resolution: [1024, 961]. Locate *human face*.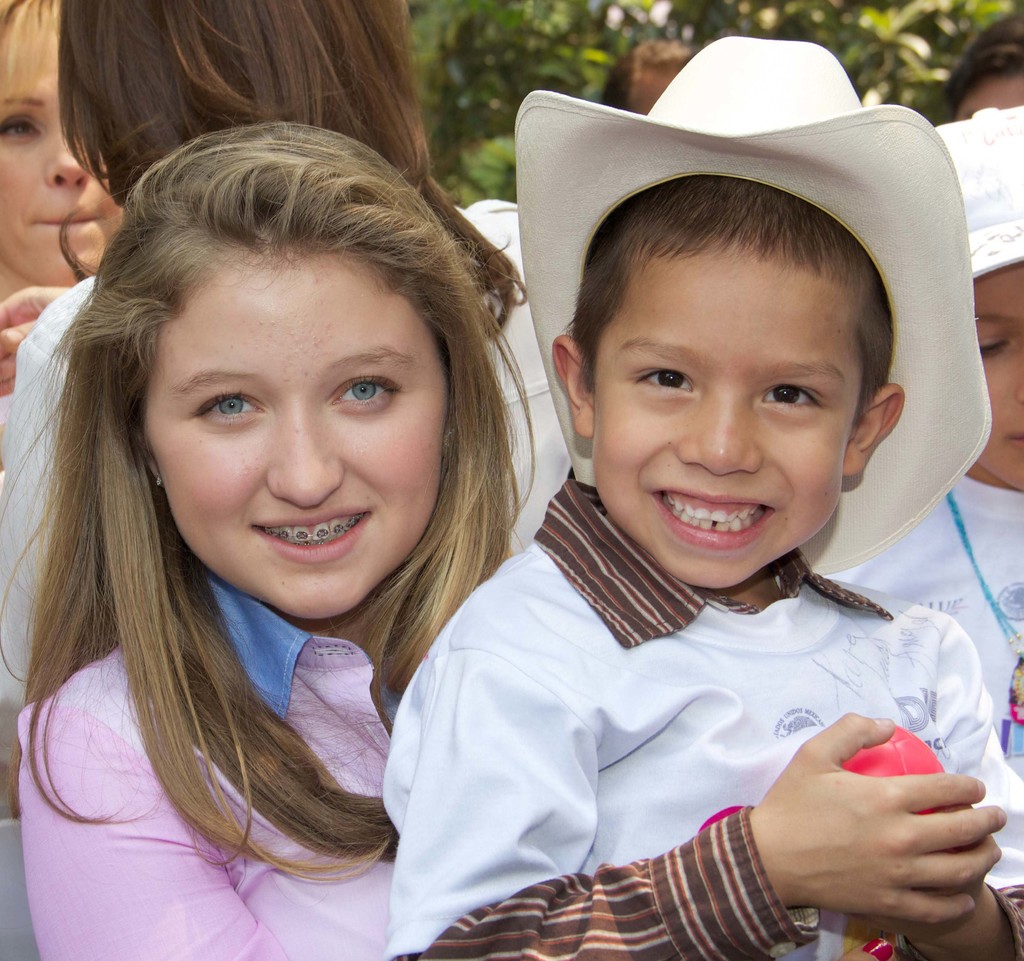
pyautogui.locateOnScreen(0, 26, 125, 281).
